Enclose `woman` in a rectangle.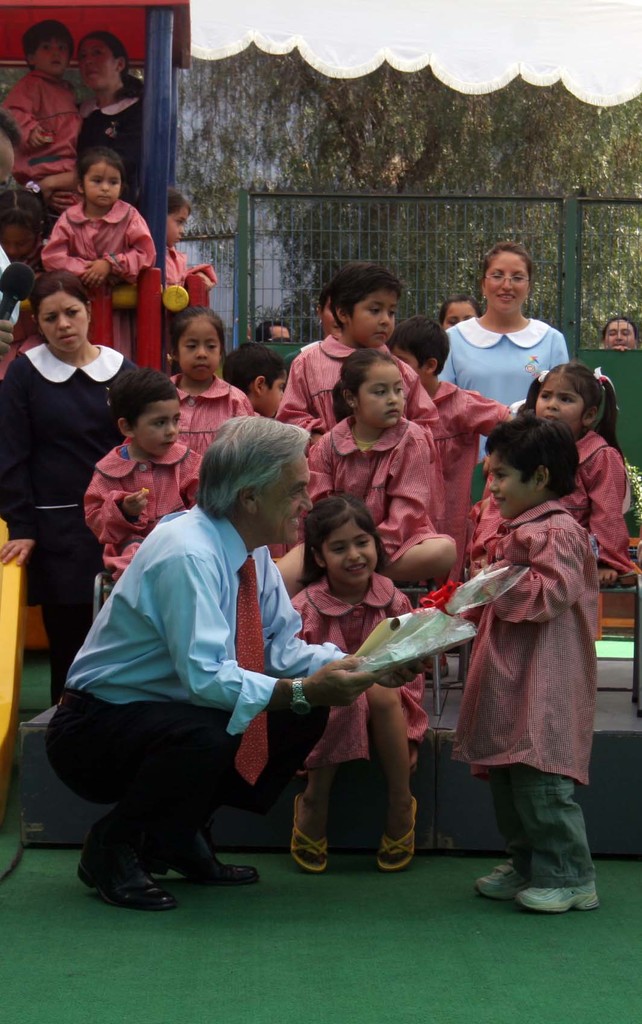
l=81, t=32, r=149, b=200.
